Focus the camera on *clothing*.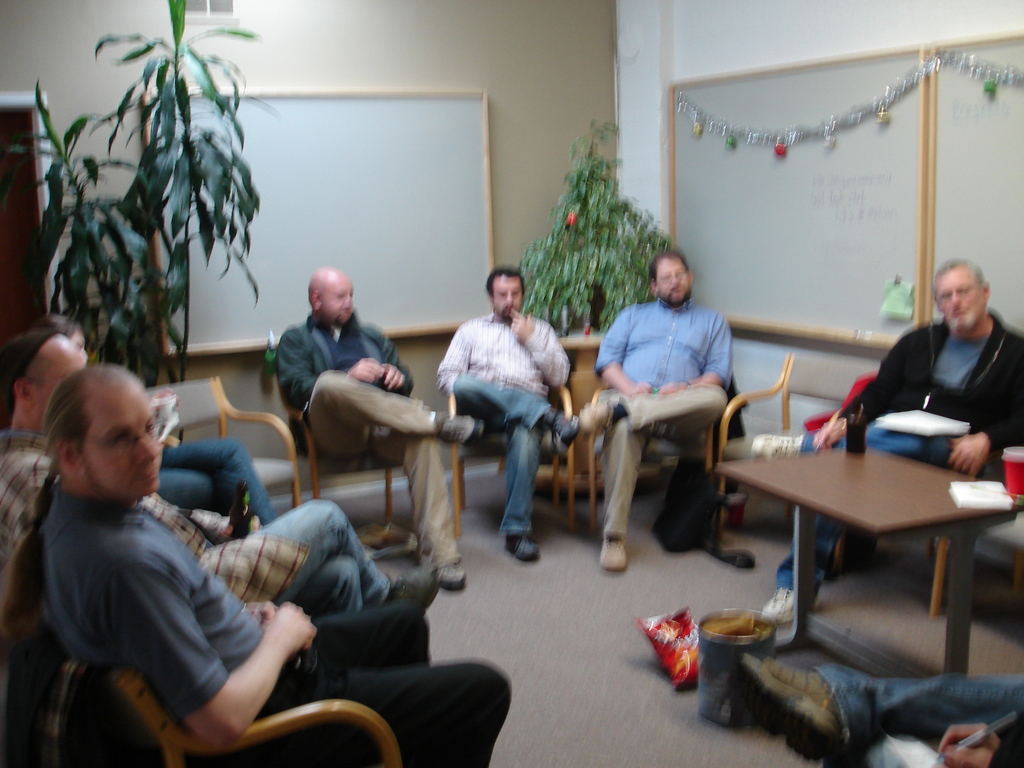
Focus region: (159, 438, 275, 525).
